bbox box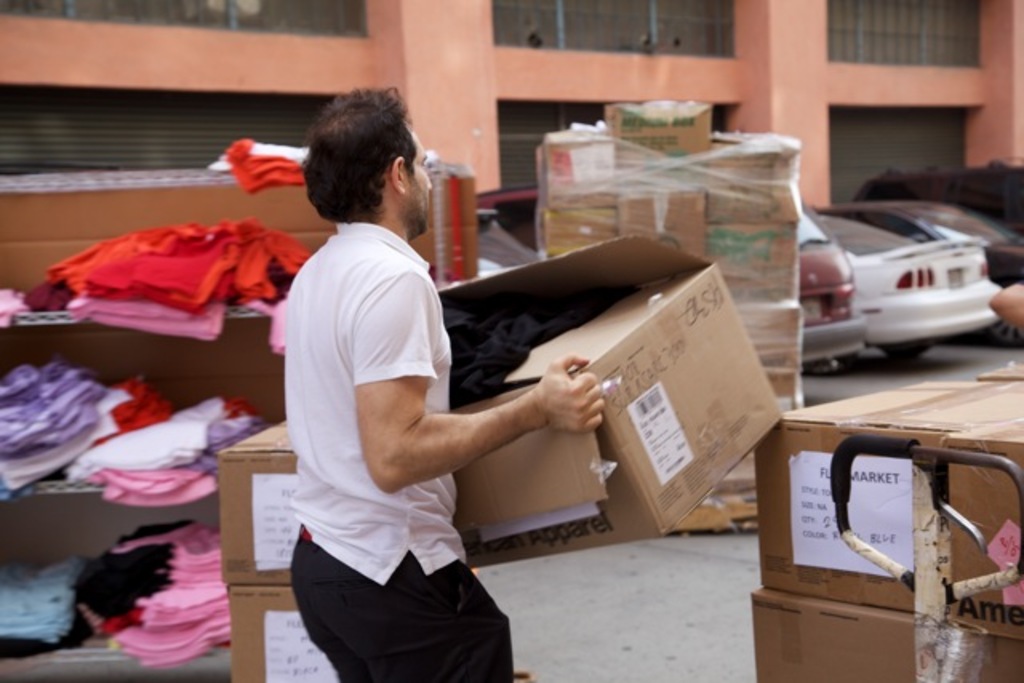
{"left": 216, "top": 569, "right": 346, "bottom": 681}
